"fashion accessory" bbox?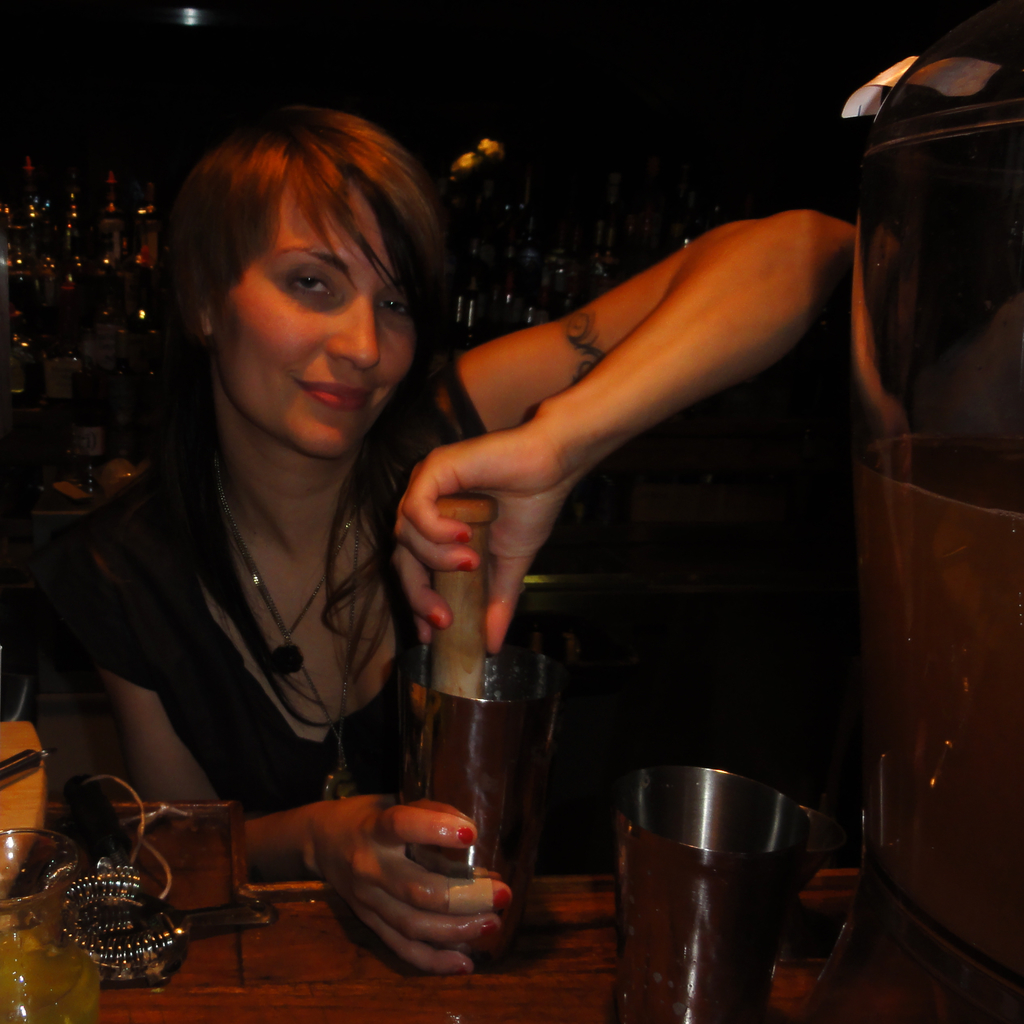
x1=498, y1=890, x2=510, y2=910
